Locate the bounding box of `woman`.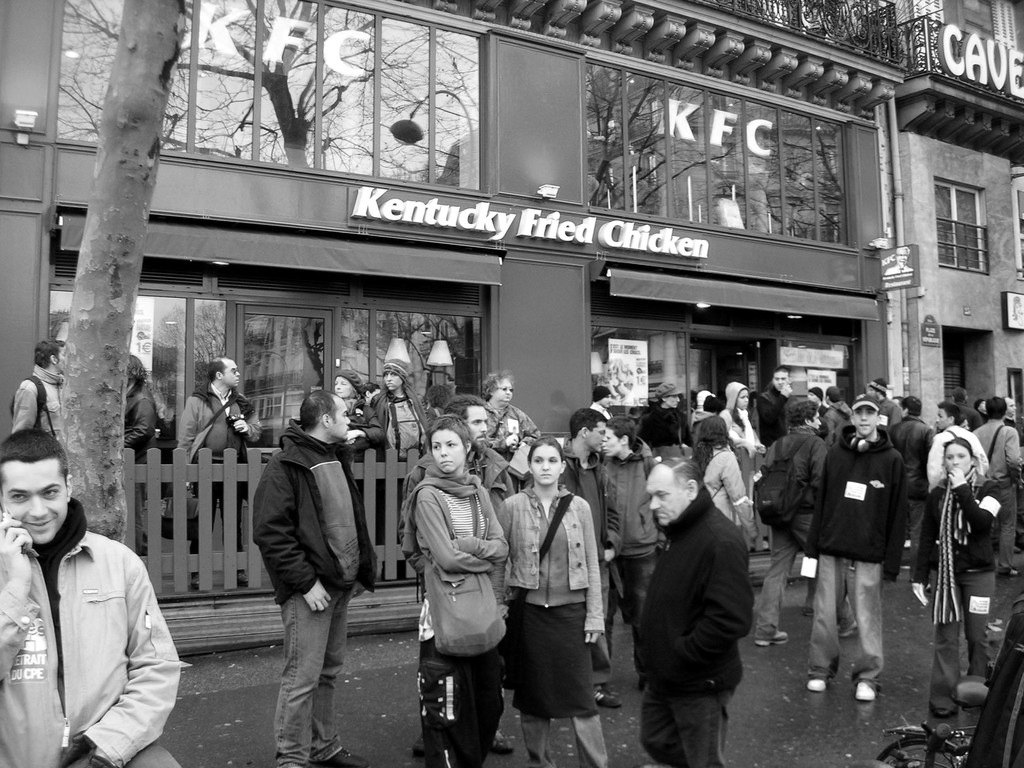
Bounding box: Rect(497, 436, 611, 767).
